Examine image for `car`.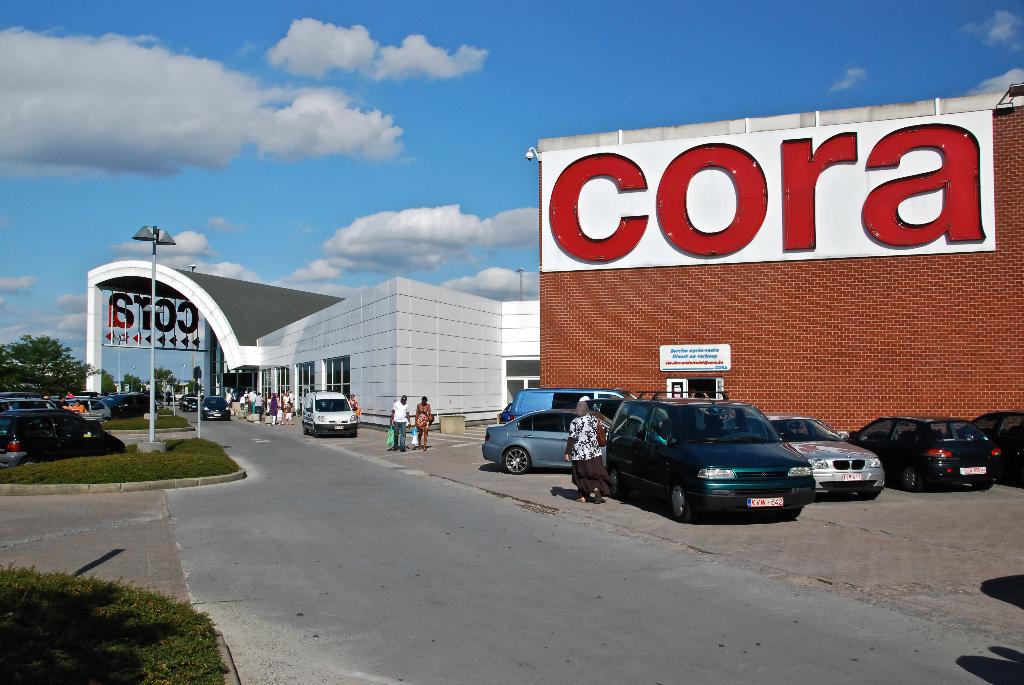
Examination result: rect(496, 403, 513, 424).
